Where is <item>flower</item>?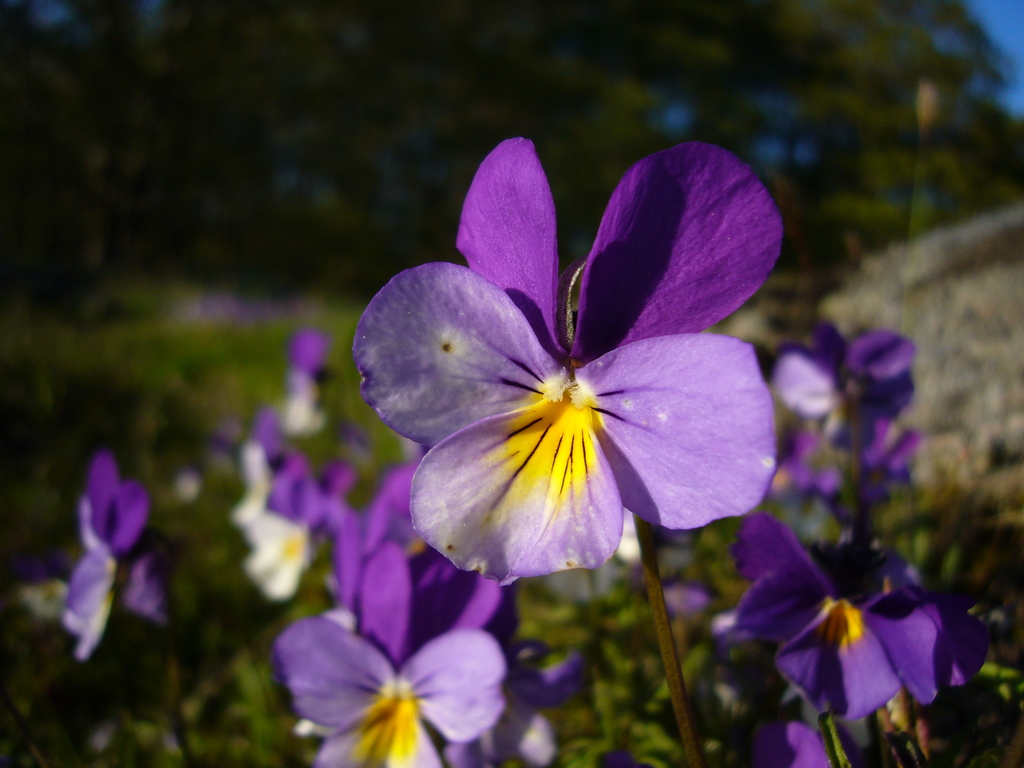
{"x1": 51, "y1": 452, "x2": 196, "y2": 671}.
